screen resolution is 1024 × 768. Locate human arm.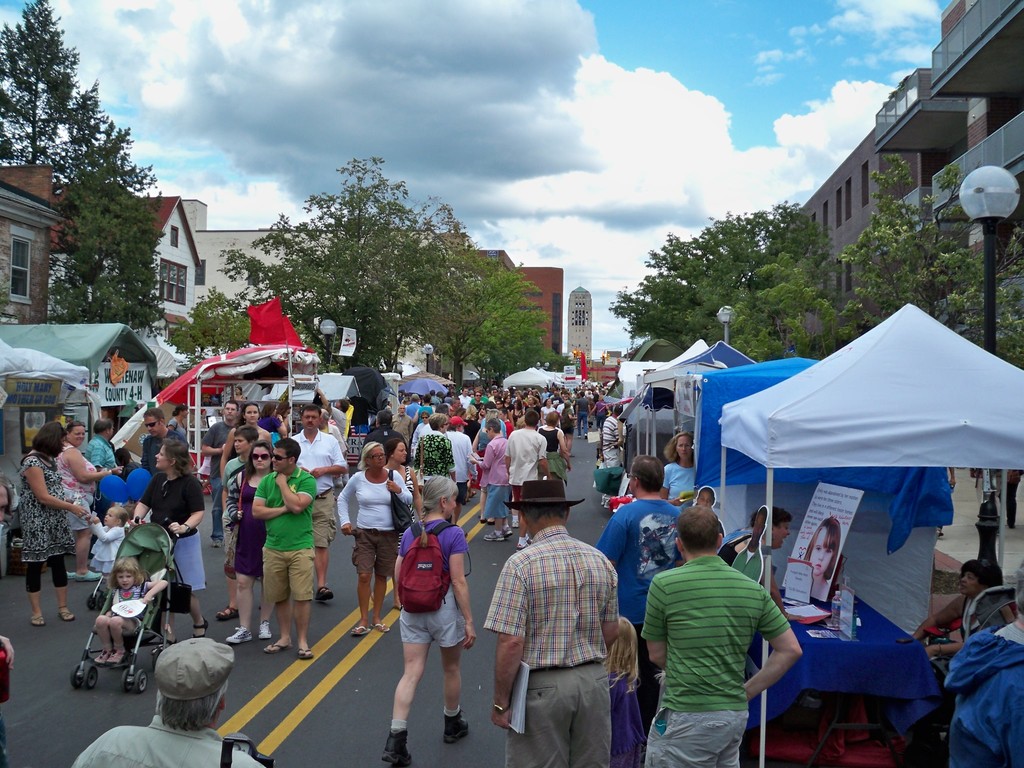
bbox=[470, 443, 494, 471].
